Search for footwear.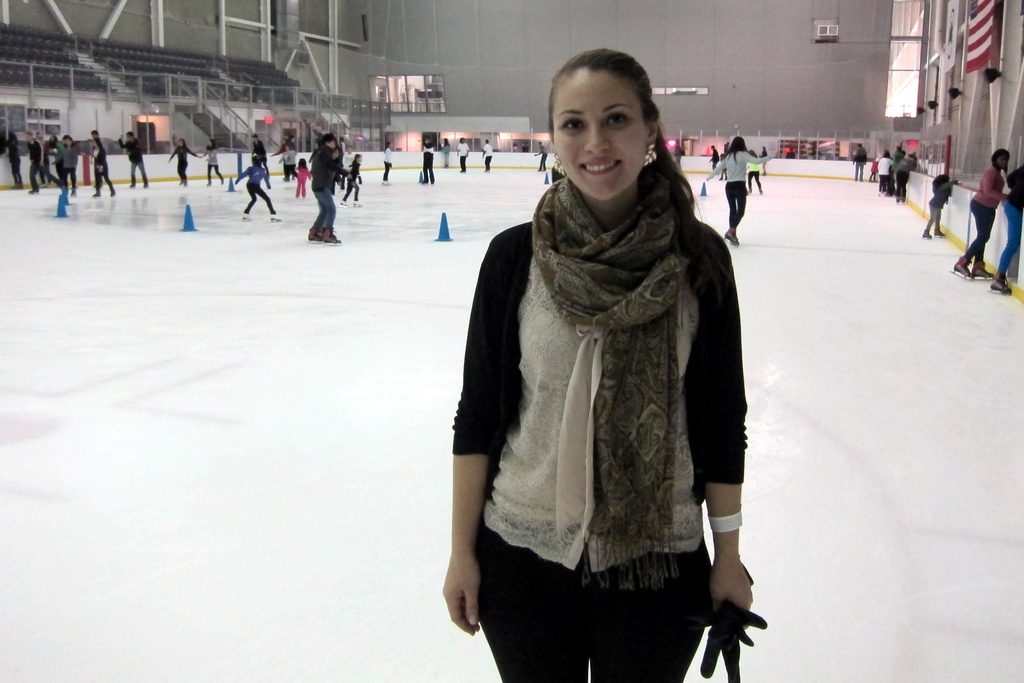
Found at x1=988 y1=272 x2=1012 y2=293.
